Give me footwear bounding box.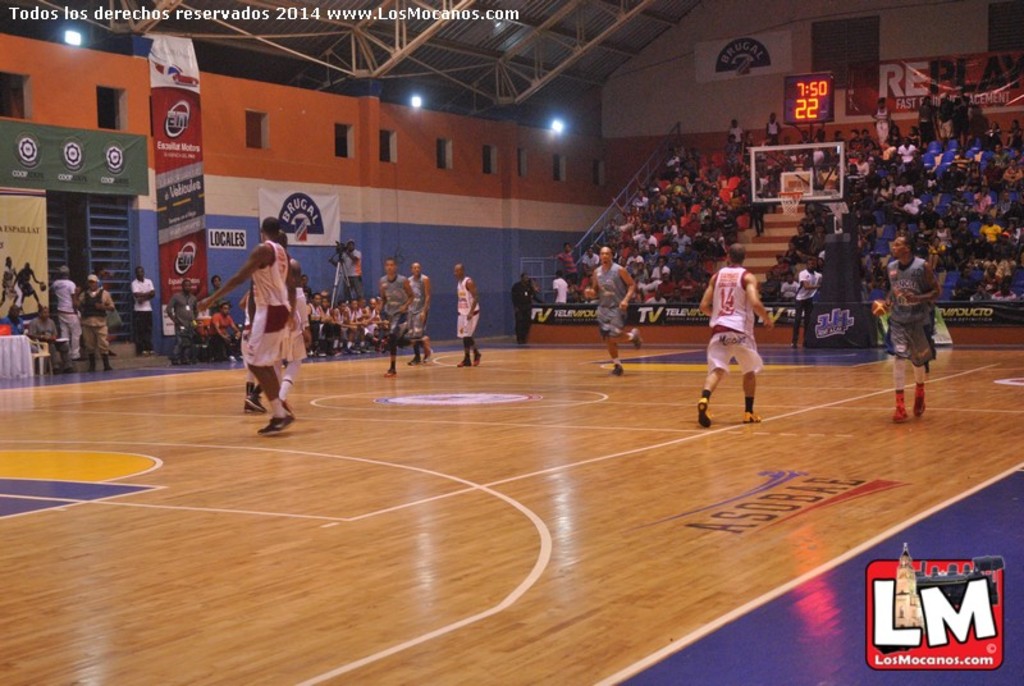
[627, 328, 644, 349].
